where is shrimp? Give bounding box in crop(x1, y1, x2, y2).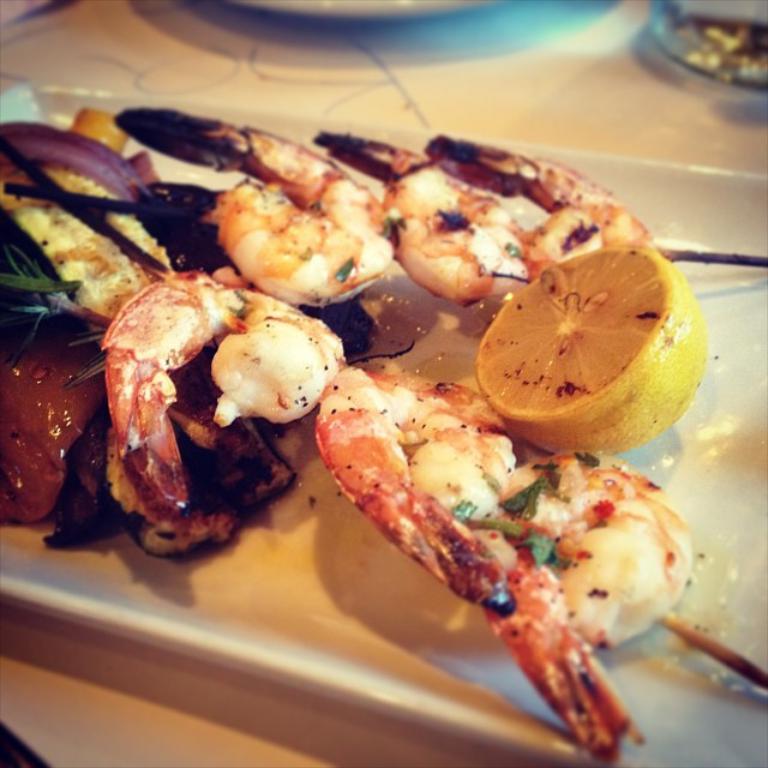
crop(310, 365, 696, 763).
